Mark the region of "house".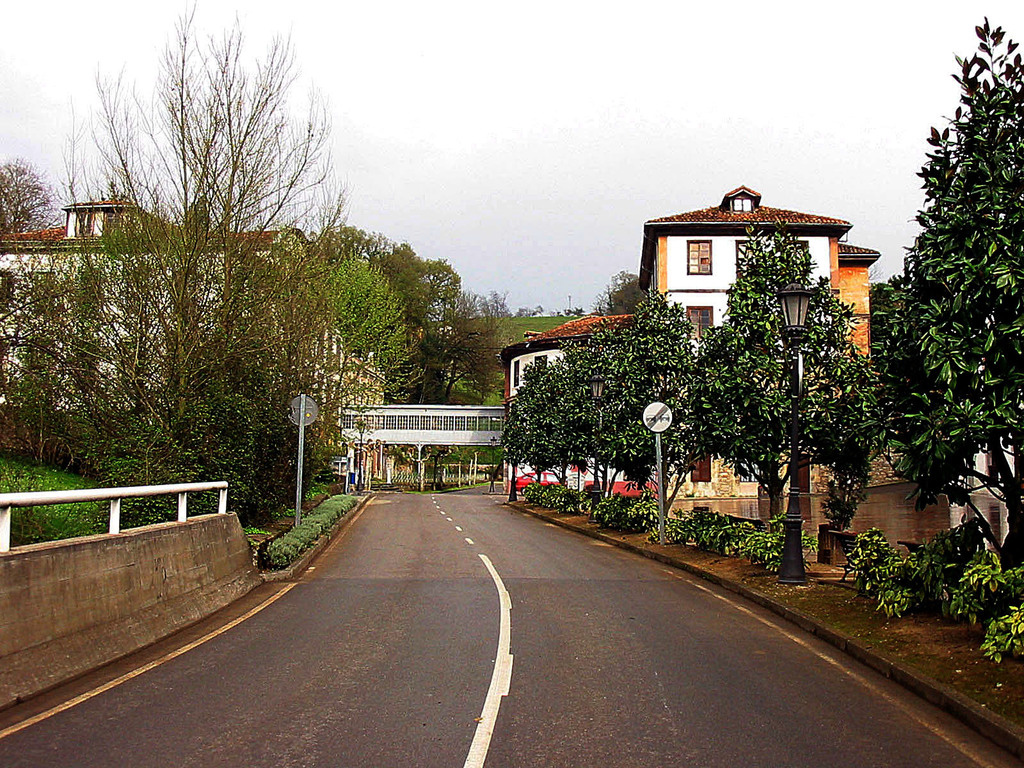
Region: x1=0 y1=192 x2=389 y2=490.
